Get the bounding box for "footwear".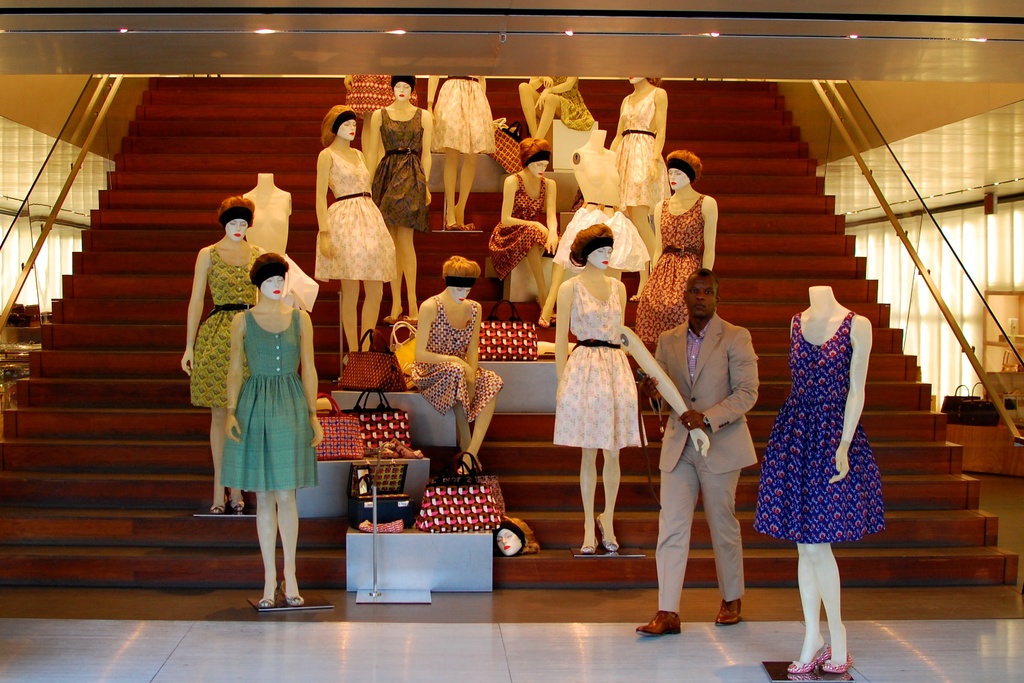
x1=381, y1=313, x2=396, y2=327.
